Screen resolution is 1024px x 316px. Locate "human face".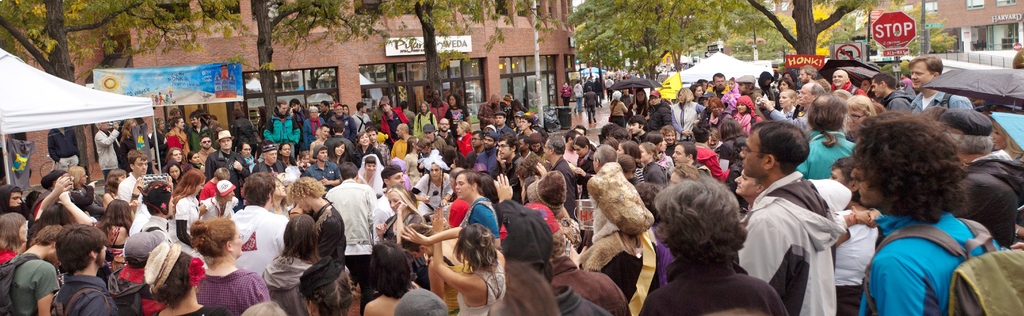
[671, 144, 685, 166].
